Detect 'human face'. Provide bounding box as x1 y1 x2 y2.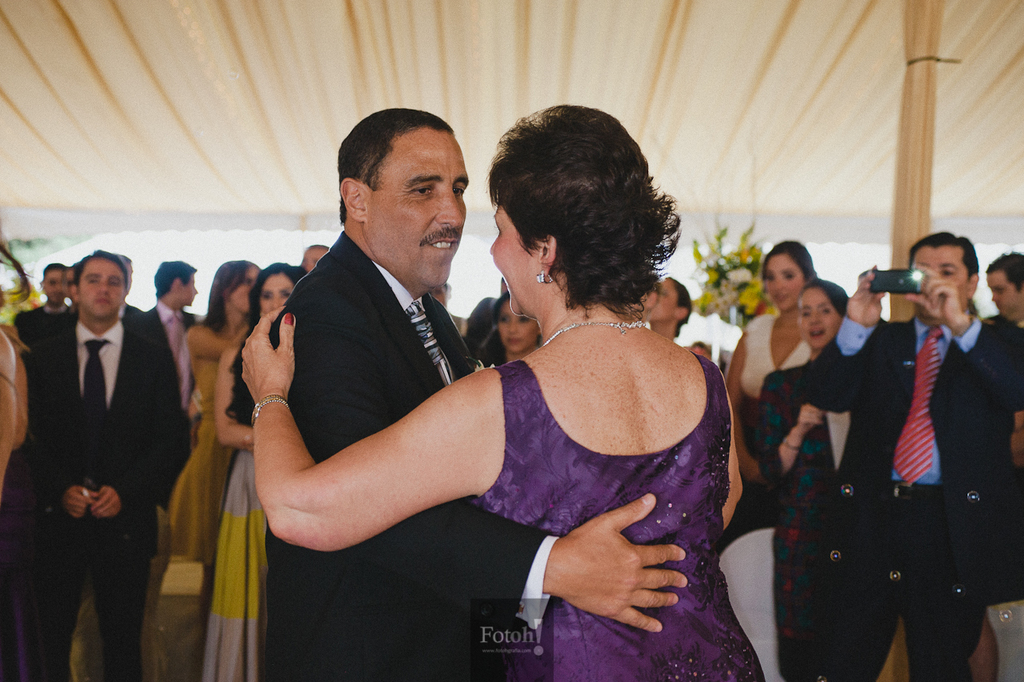
232 262 261 315.
